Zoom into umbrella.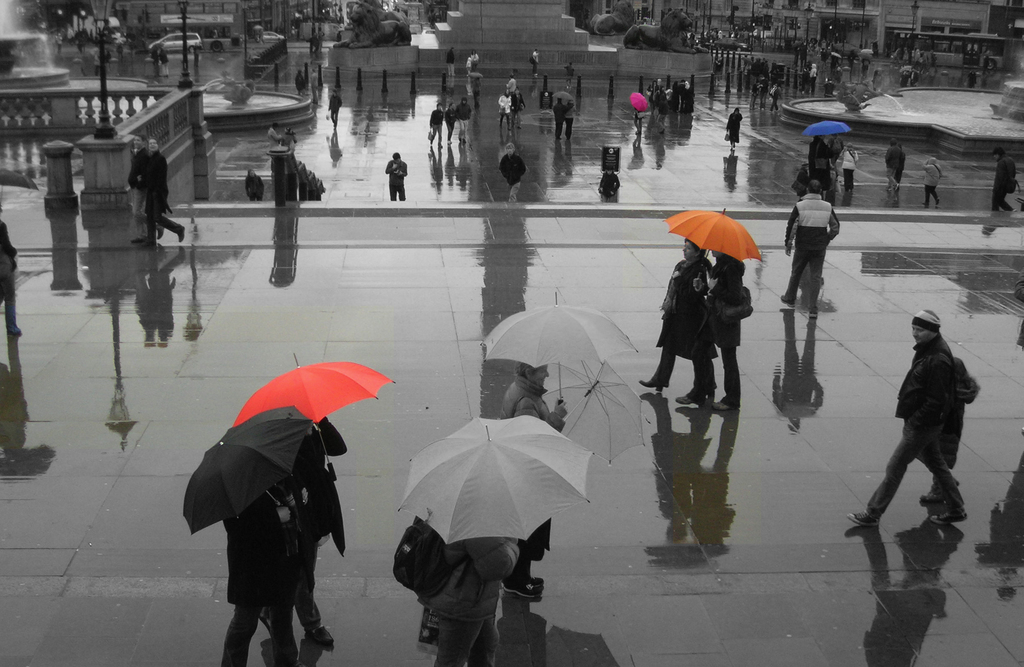
Zoom target: {"x1": 184, "y1": 402, "x2": 314, "y2": 536}.
